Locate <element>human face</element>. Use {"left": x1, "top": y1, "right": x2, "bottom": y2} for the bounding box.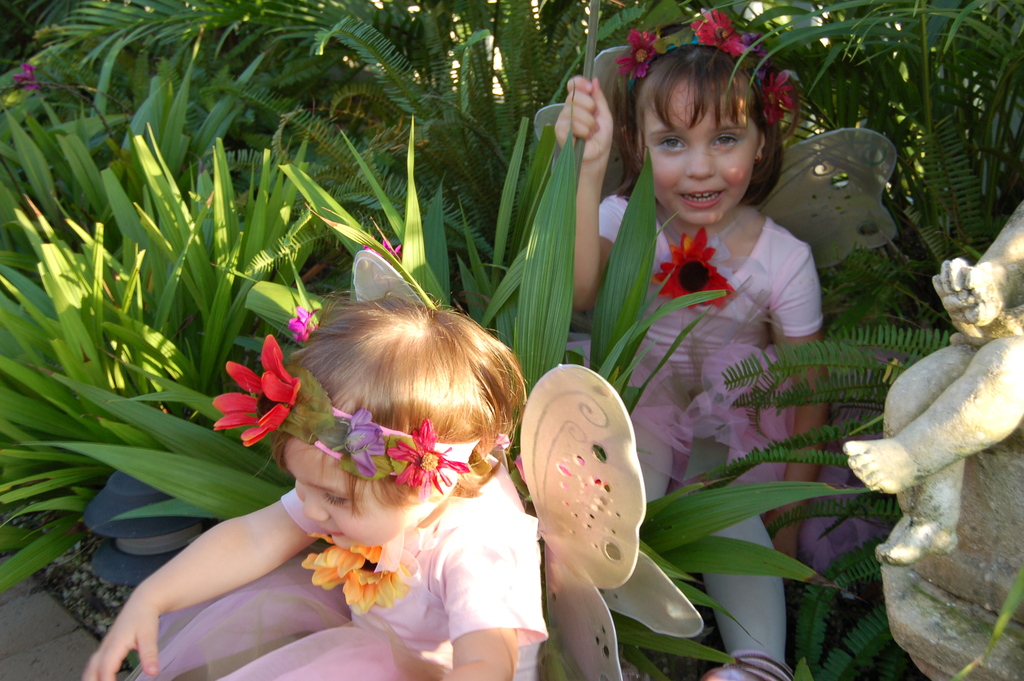
{"left": 275, "top": 440, "right": 455, "bottom": 548}.
